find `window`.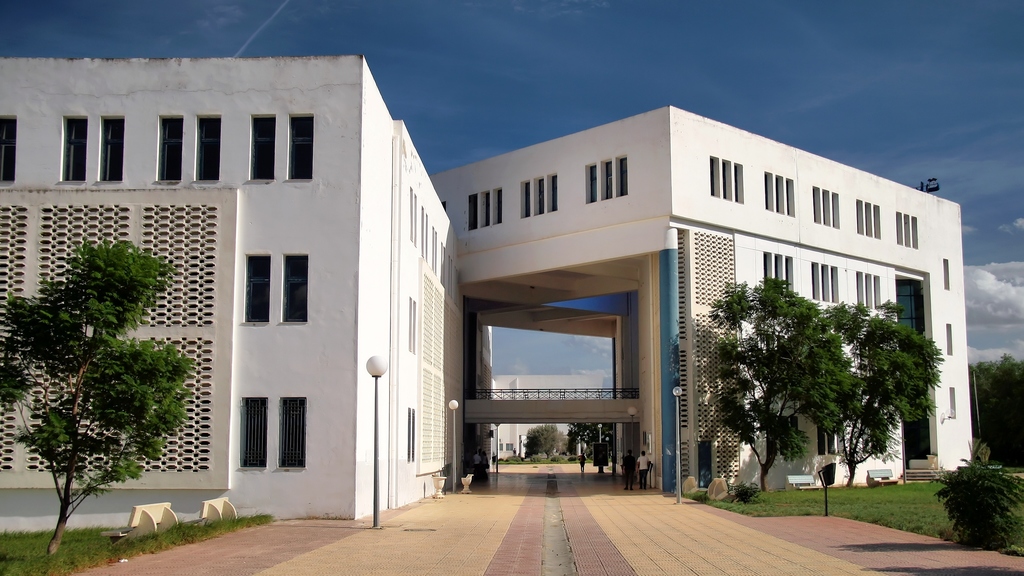
[708,157,746,205].
